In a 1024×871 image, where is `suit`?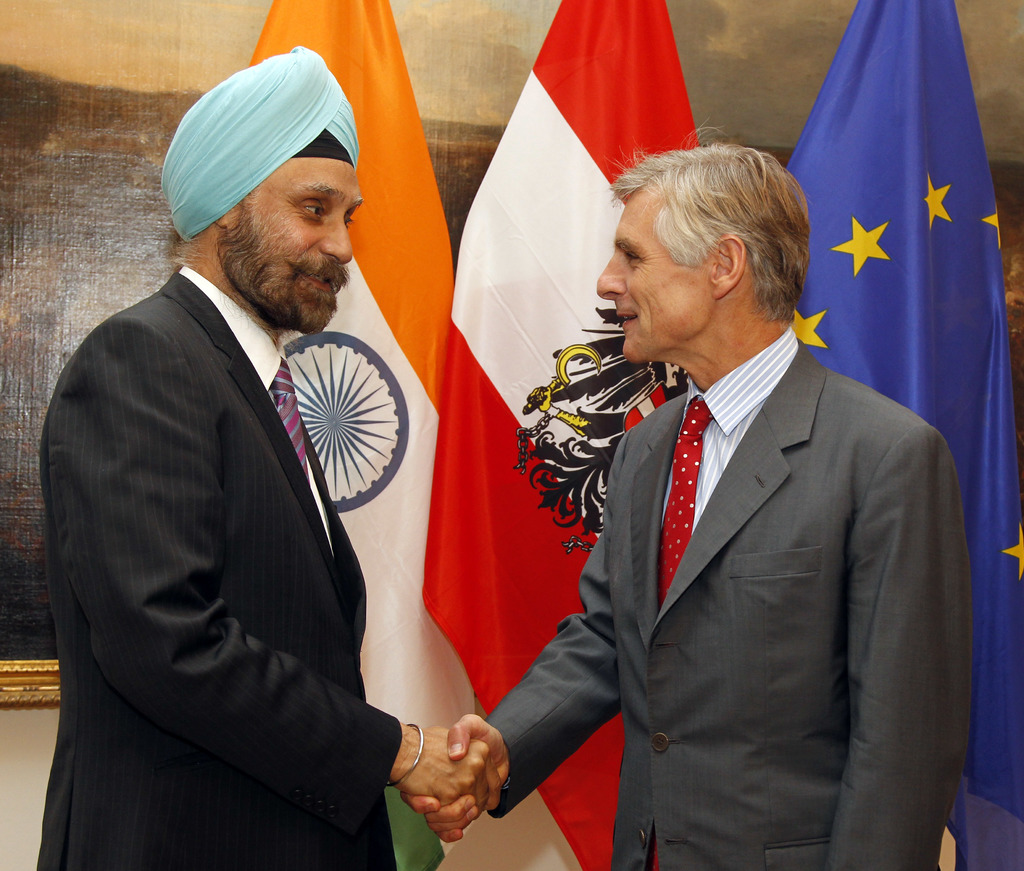
Rect(490, 325, 978, 870).
